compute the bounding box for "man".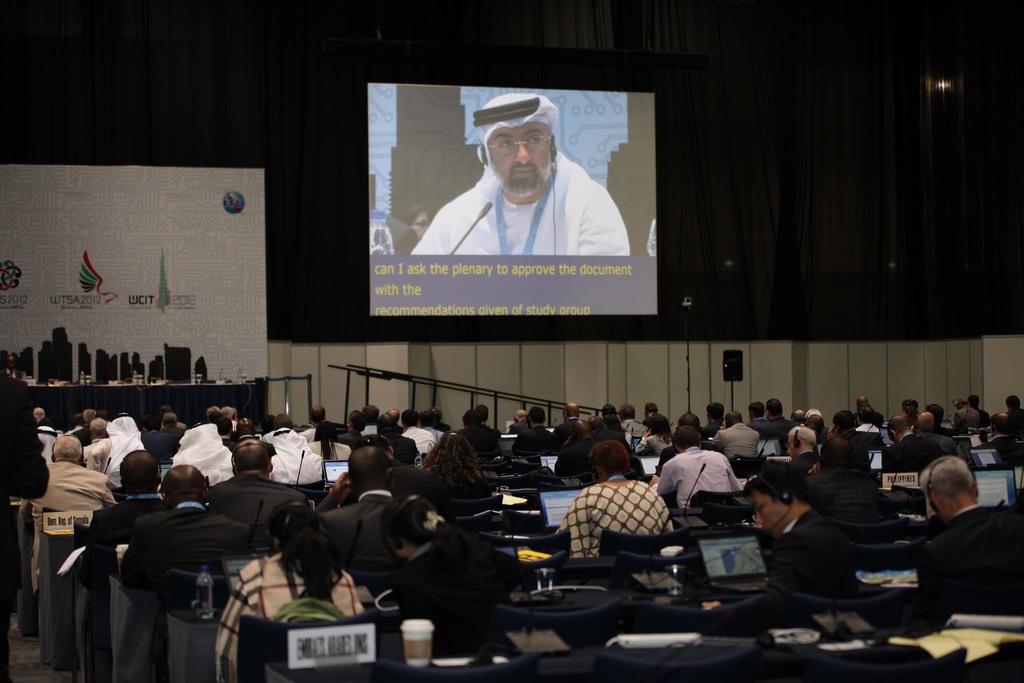
x1=141 y1=409 x2=178 y2=452.
